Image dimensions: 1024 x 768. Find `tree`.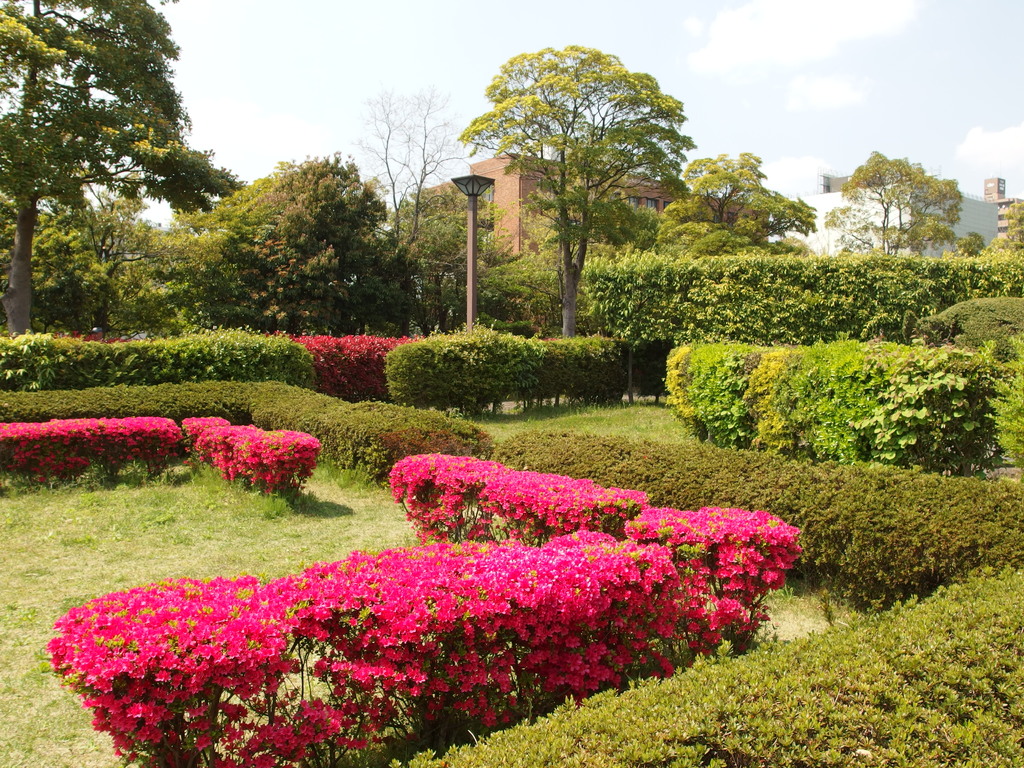
detection(0, 200, 174, 333).
